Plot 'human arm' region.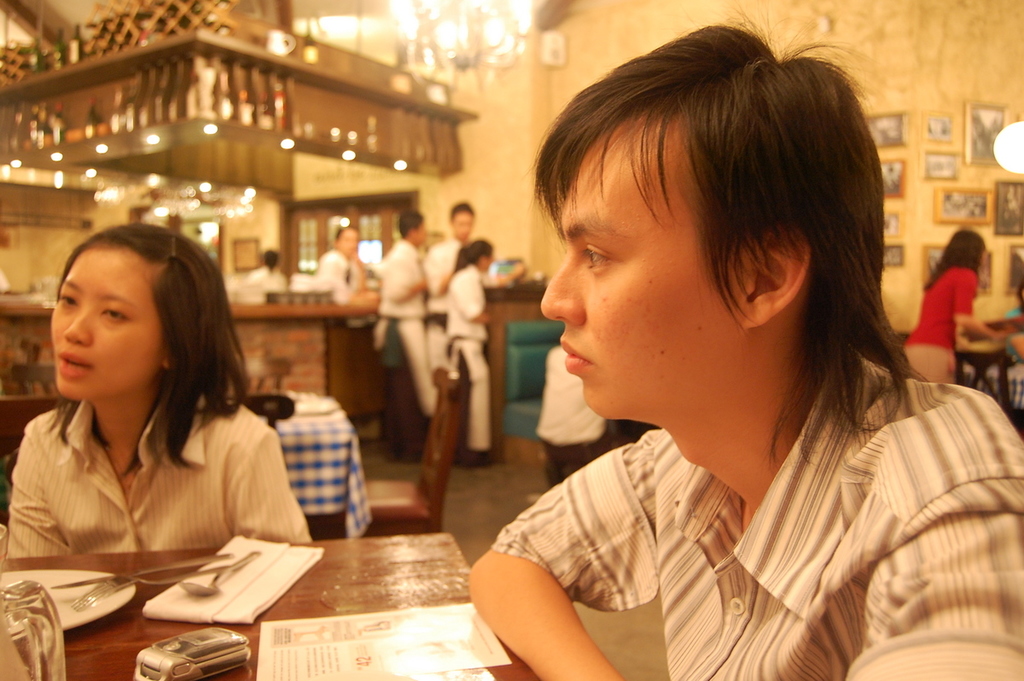
Plotted at pyautogui.locateOnScreen(481, 264, 532, 288).
